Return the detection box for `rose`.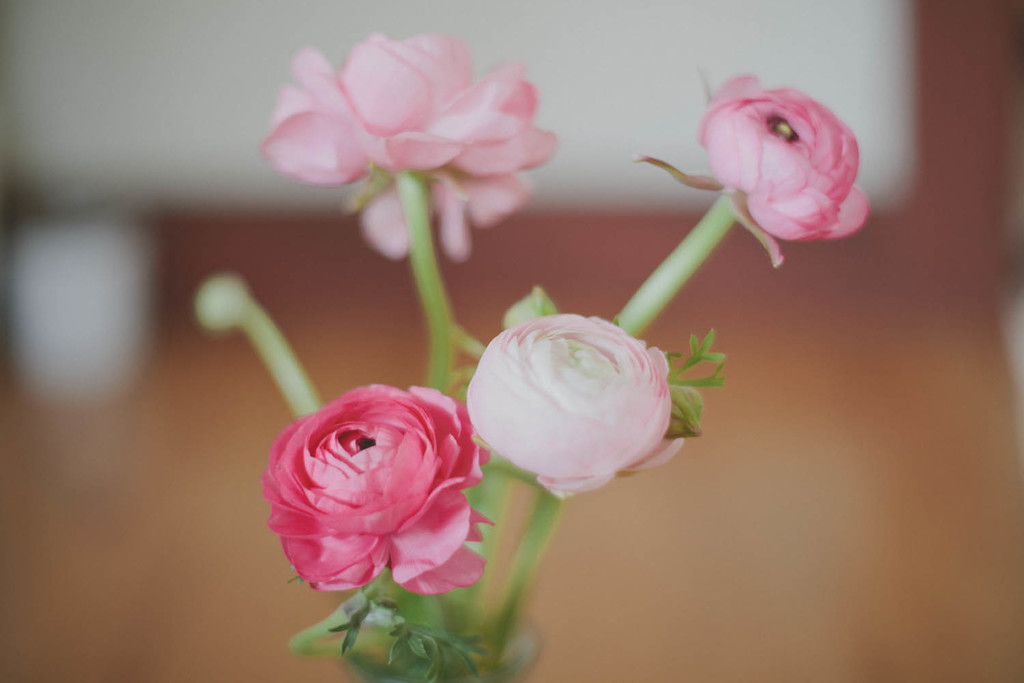
region(258, 382, 502, 591).
